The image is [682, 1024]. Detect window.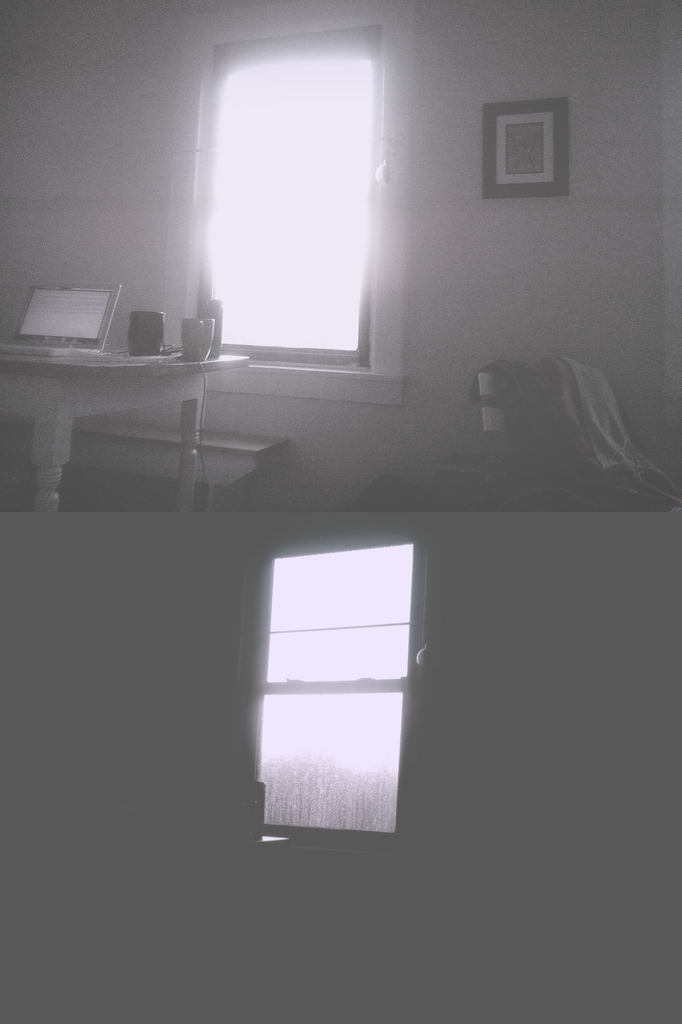
Detection: 243:531:425:858.
